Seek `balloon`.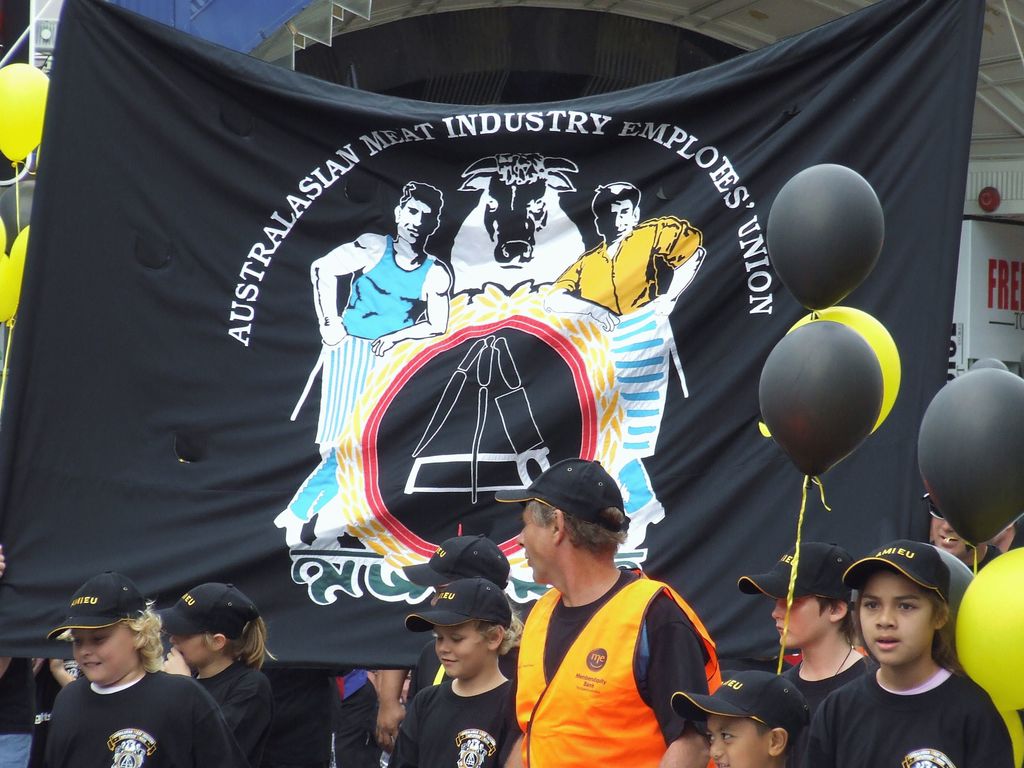
(x1=11, y1=228, x2=31, y2=262).
